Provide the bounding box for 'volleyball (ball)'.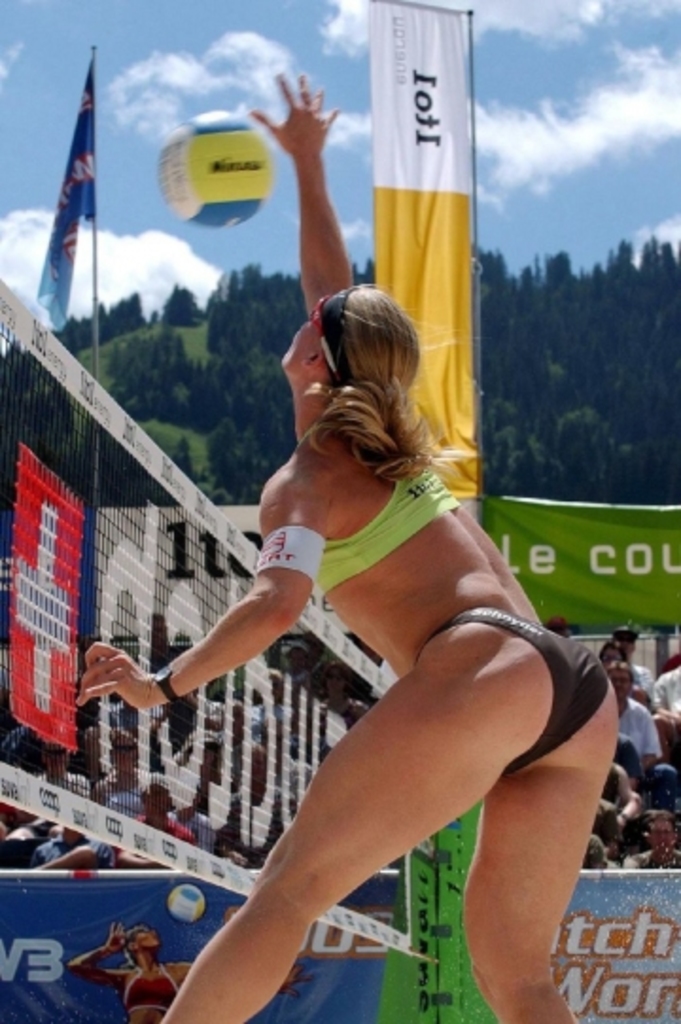
{"left": 166, "top": 884, "right": 204, "bottom": 924}.
